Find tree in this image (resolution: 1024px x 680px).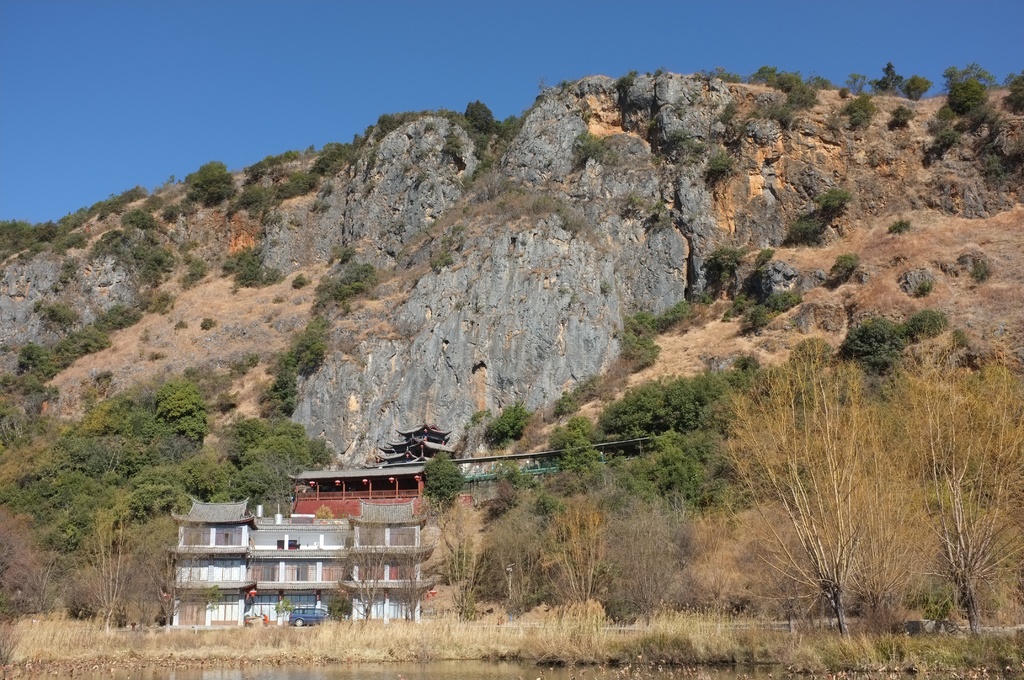
543, 494, 607, 613.
